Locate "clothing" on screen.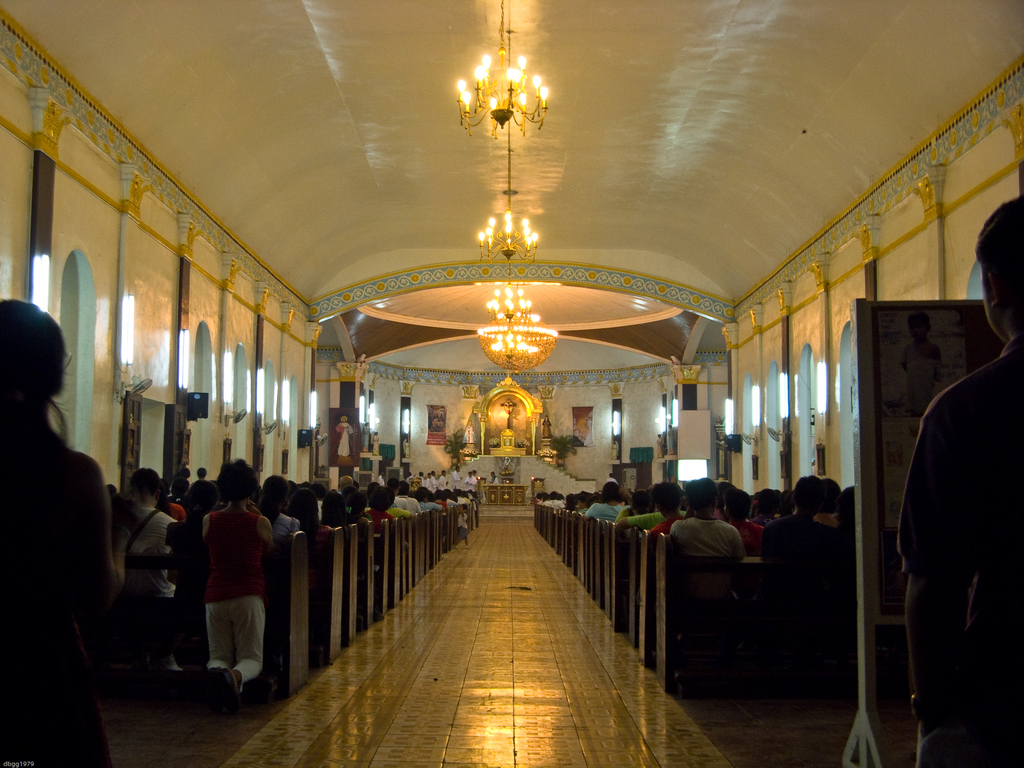
On screen at (left=437, top=474, right=449, bottom=492).
